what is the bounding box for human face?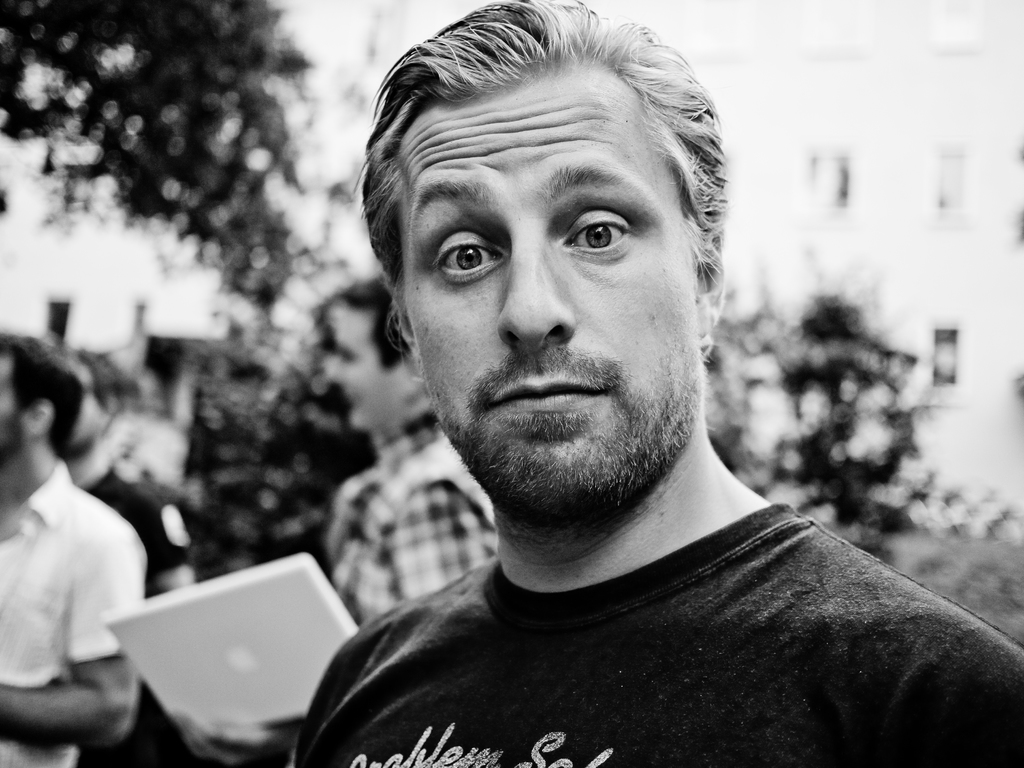
Rect(327, 305, 412, 431).
